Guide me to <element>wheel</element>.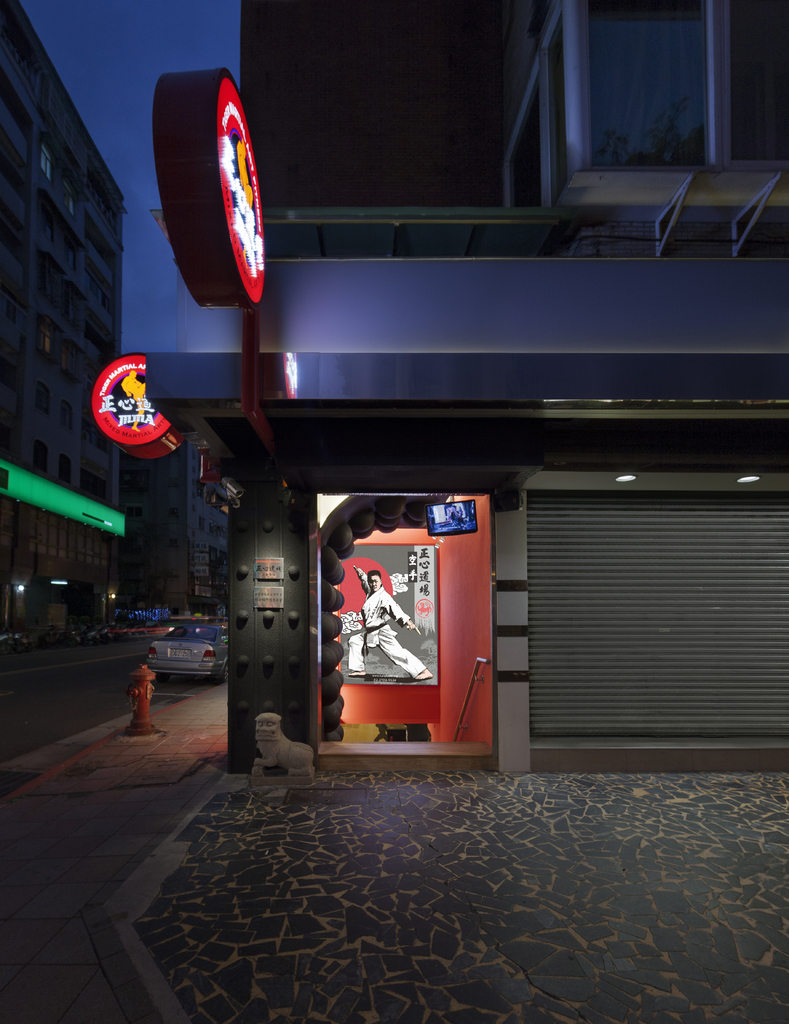
Guidance: pyautogui.locateOnScreen(157, 672, 169, 683).
